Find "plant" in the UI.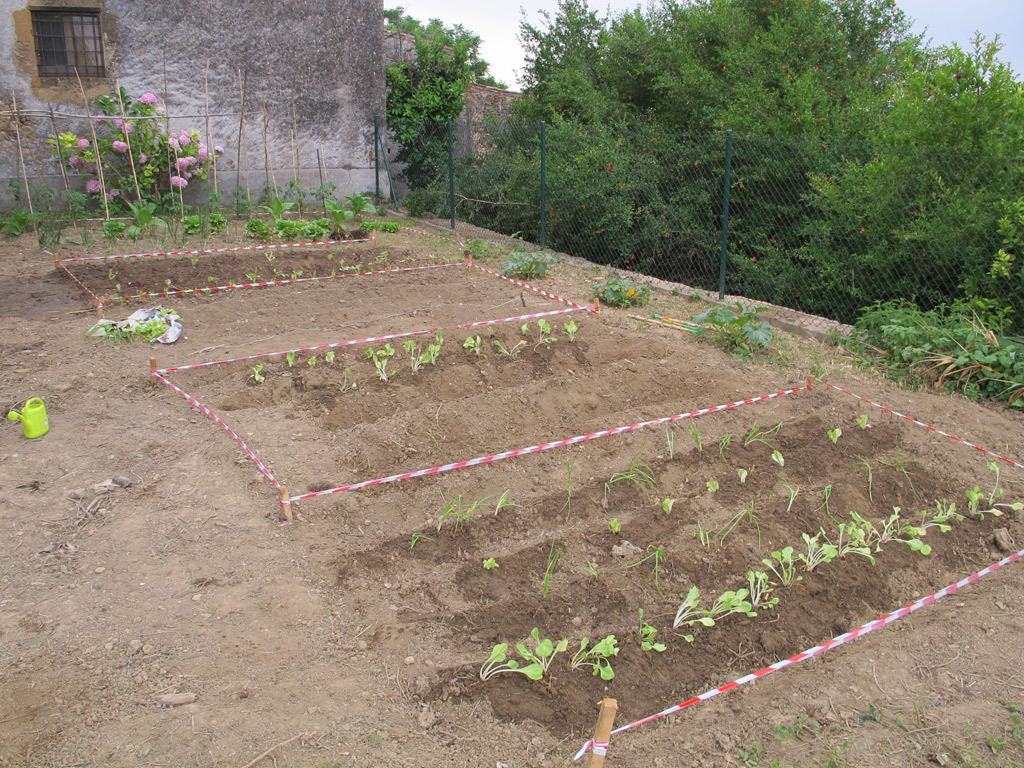
UI element at bbox(461, 332, 477, 349).
